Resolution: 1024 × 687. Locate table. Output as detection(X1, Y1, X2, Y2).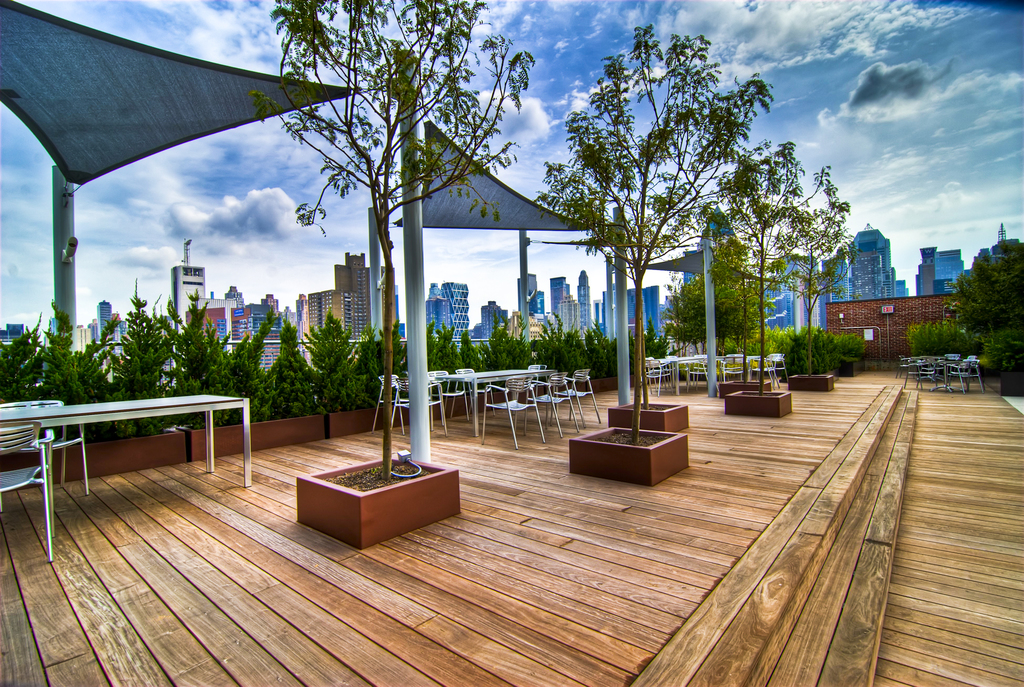
detection(1, 392, 251, 522).
